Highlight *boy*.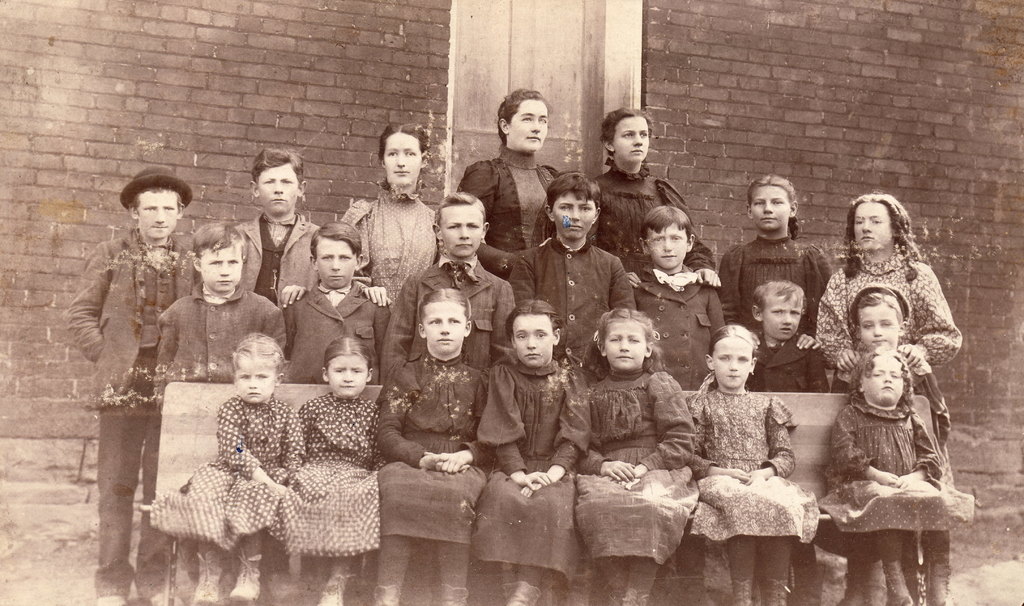
Highlighted region: Rect(833, 283, 950, 464).
